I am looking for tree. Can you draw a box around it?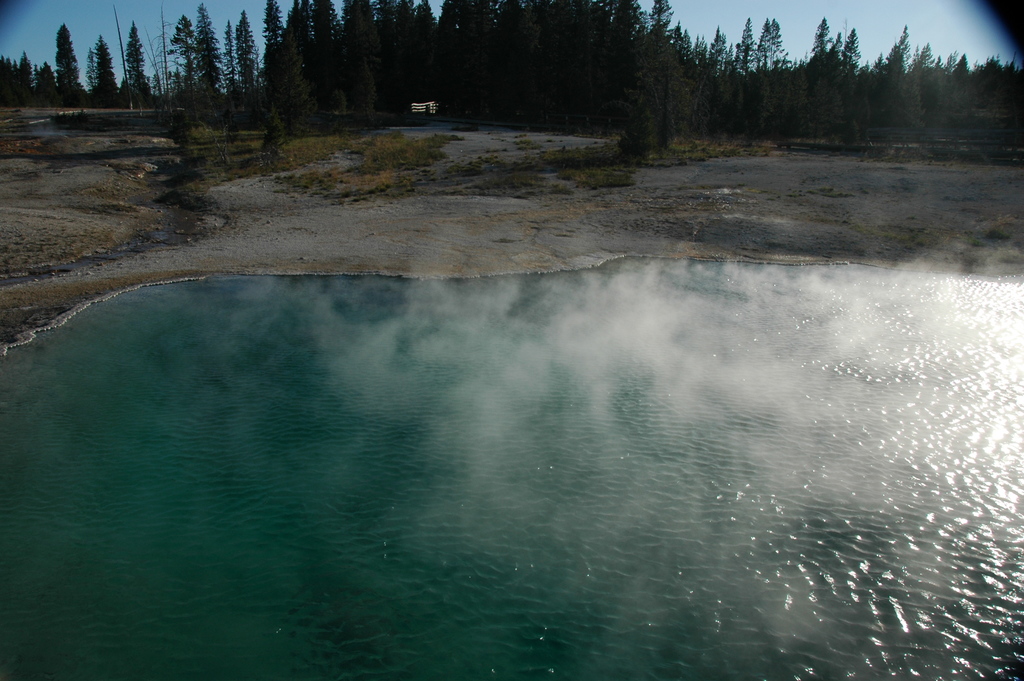
Sure, the bounding box is BBox(380, 0, 394, 20).
